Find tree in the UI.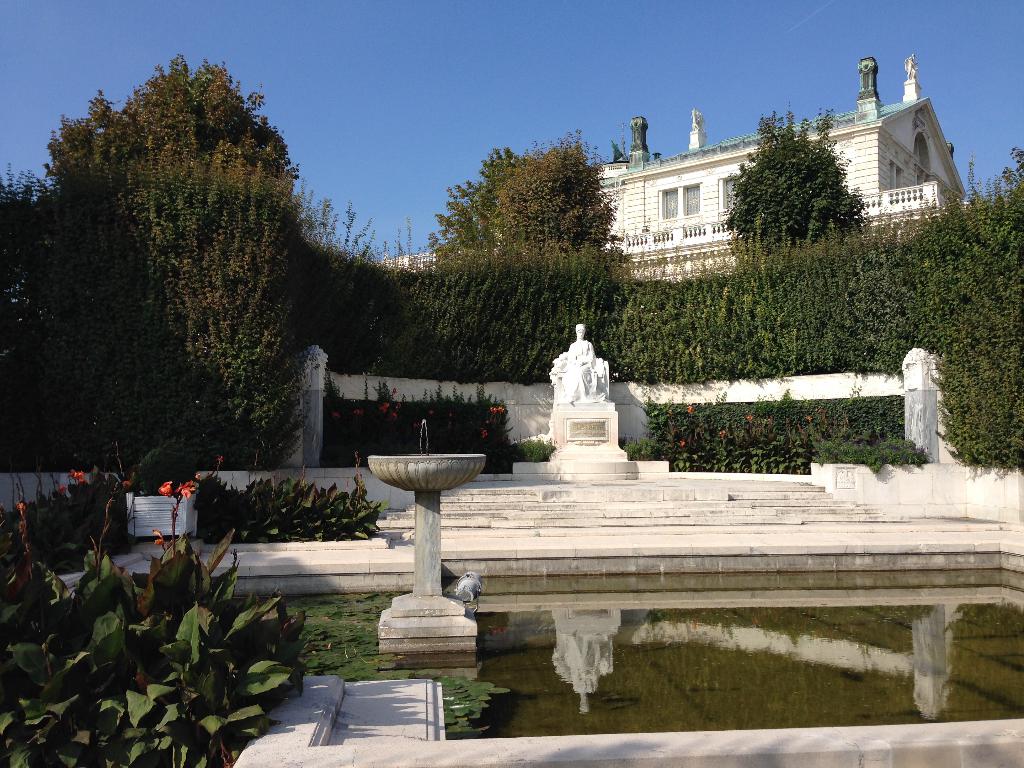
UI element at {"left": 20, "top": 77, "right": 311, "bottom": 517}.
